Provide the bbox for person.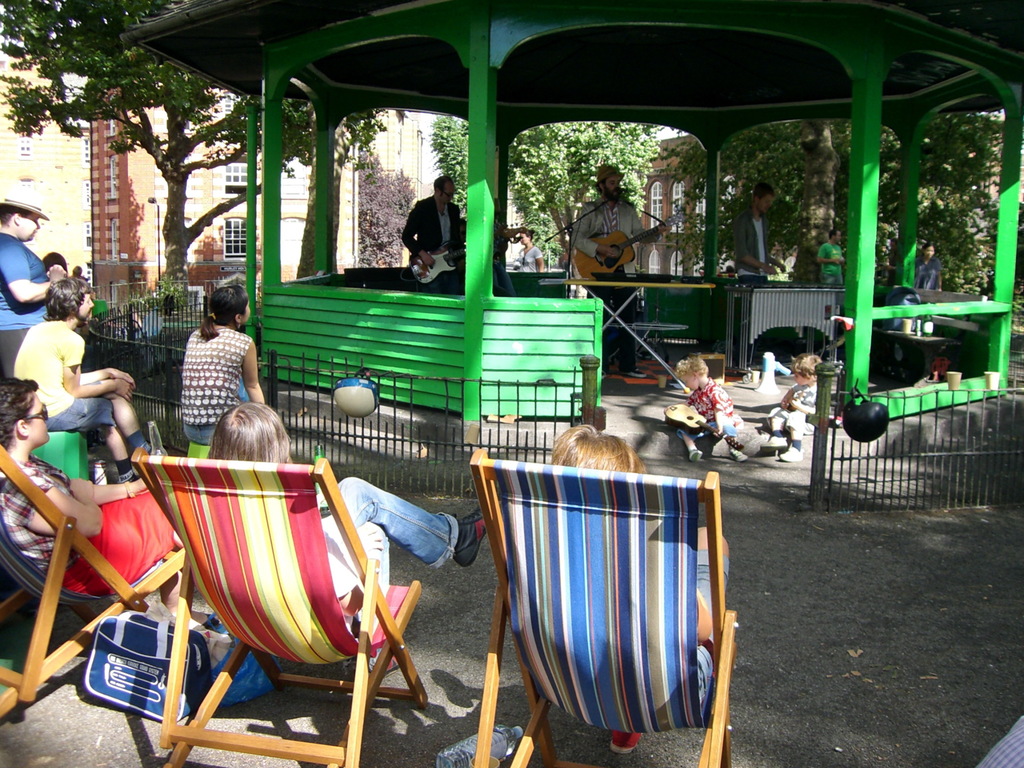
726,179,789,285.
